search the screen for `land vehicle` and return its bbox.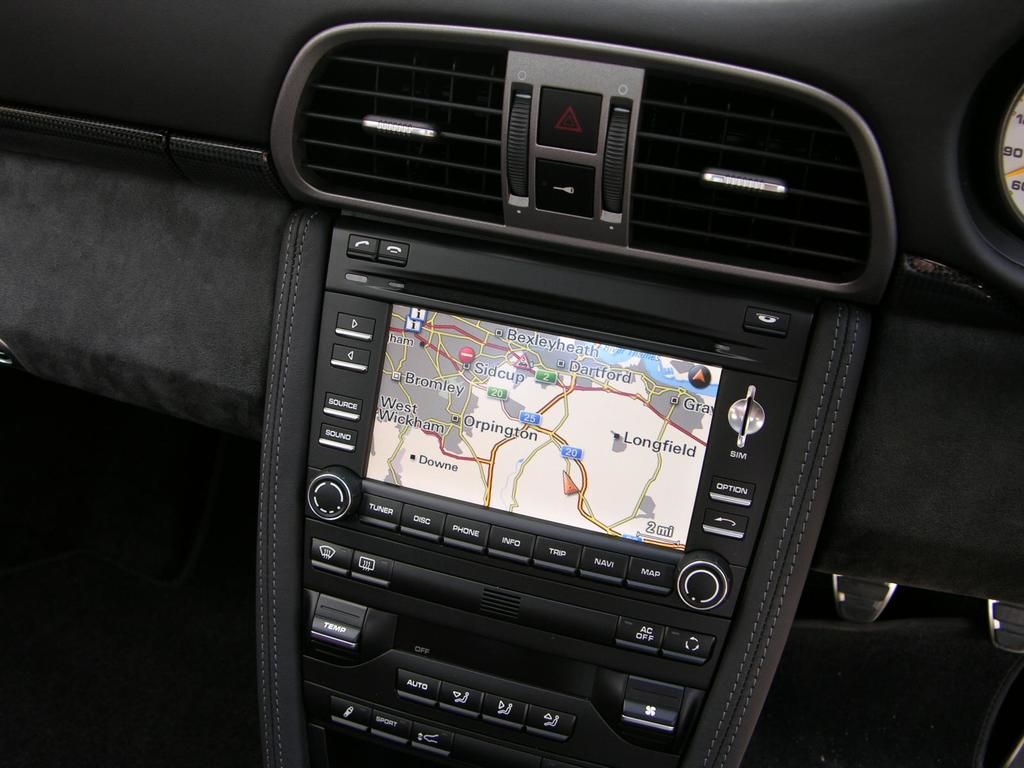
Found: BBox(0, 1, 1023, 767).
